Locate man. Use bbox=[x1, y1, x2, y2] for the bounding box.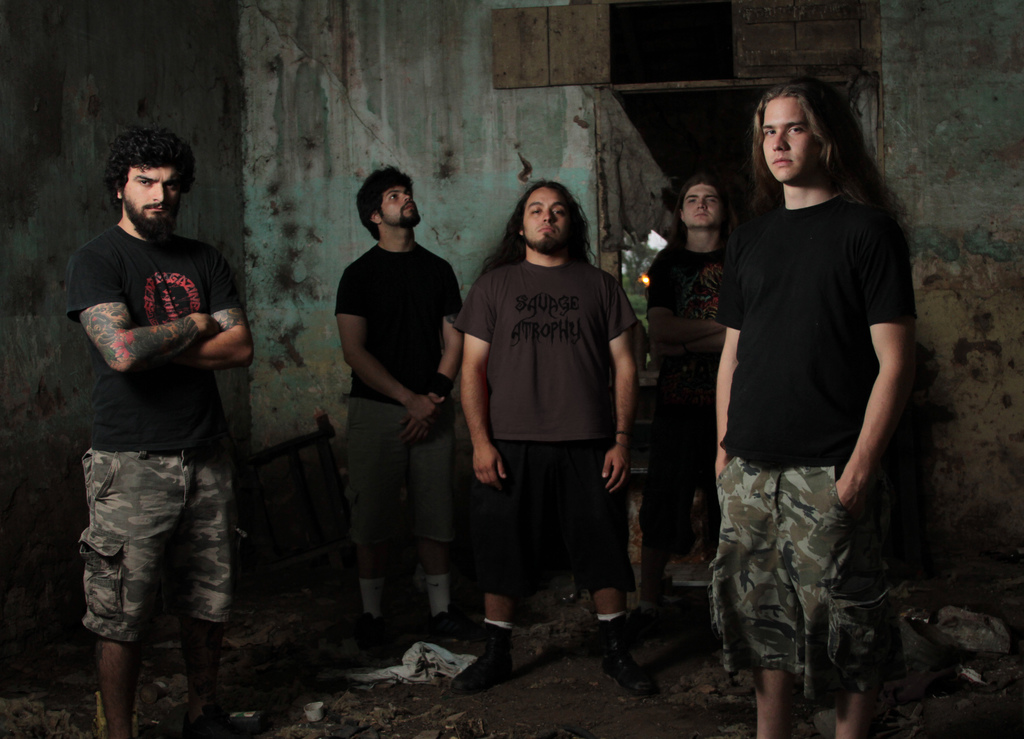
bbox=[335, 165, 462, 682].
